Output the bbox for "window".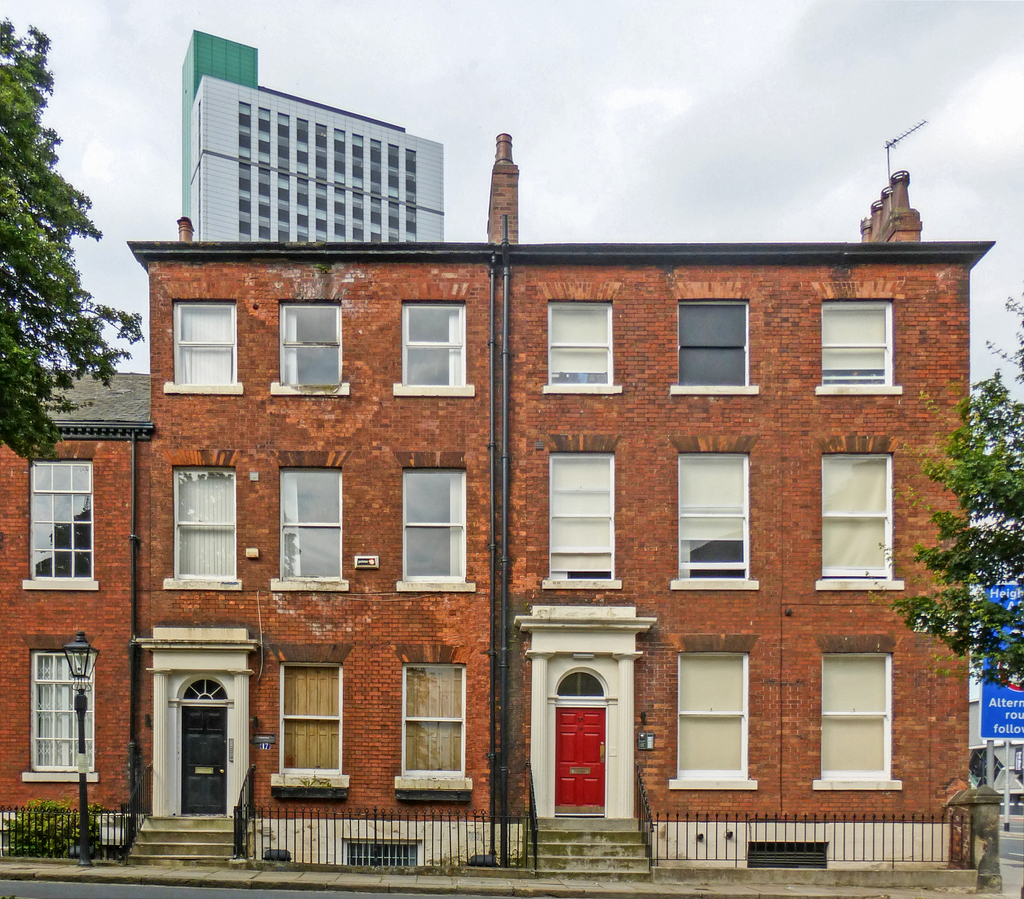
<box>675,657,745,777</box>.
